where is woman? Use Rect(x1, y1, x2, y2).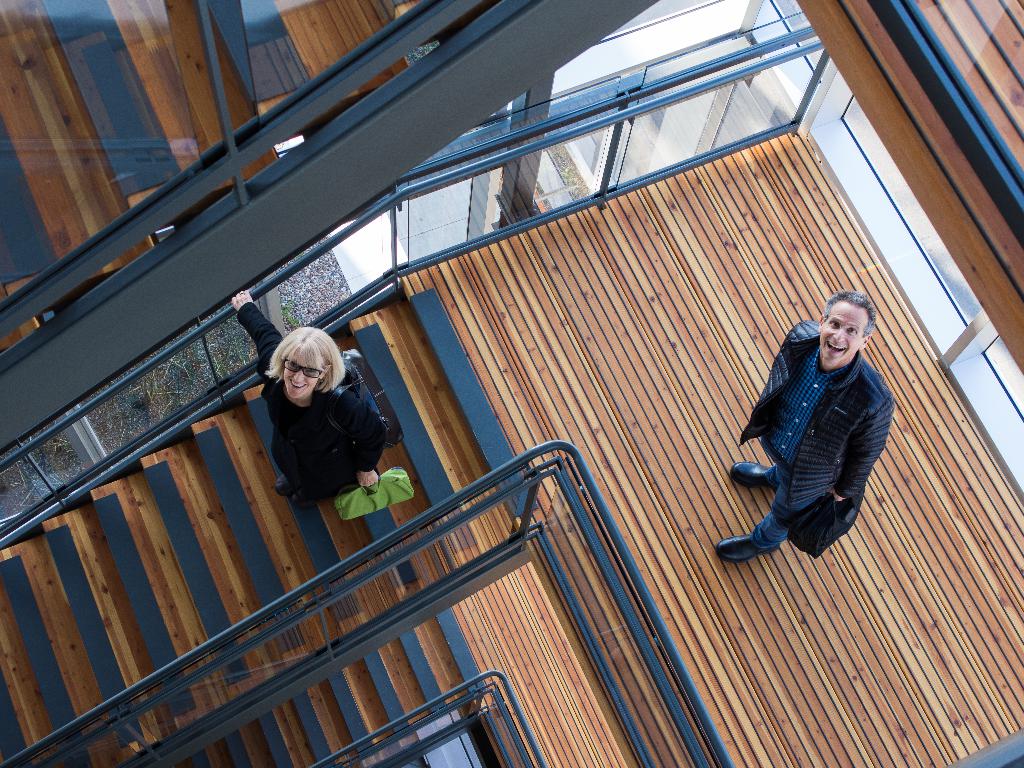
Rect(230, 309, 396, 541).
